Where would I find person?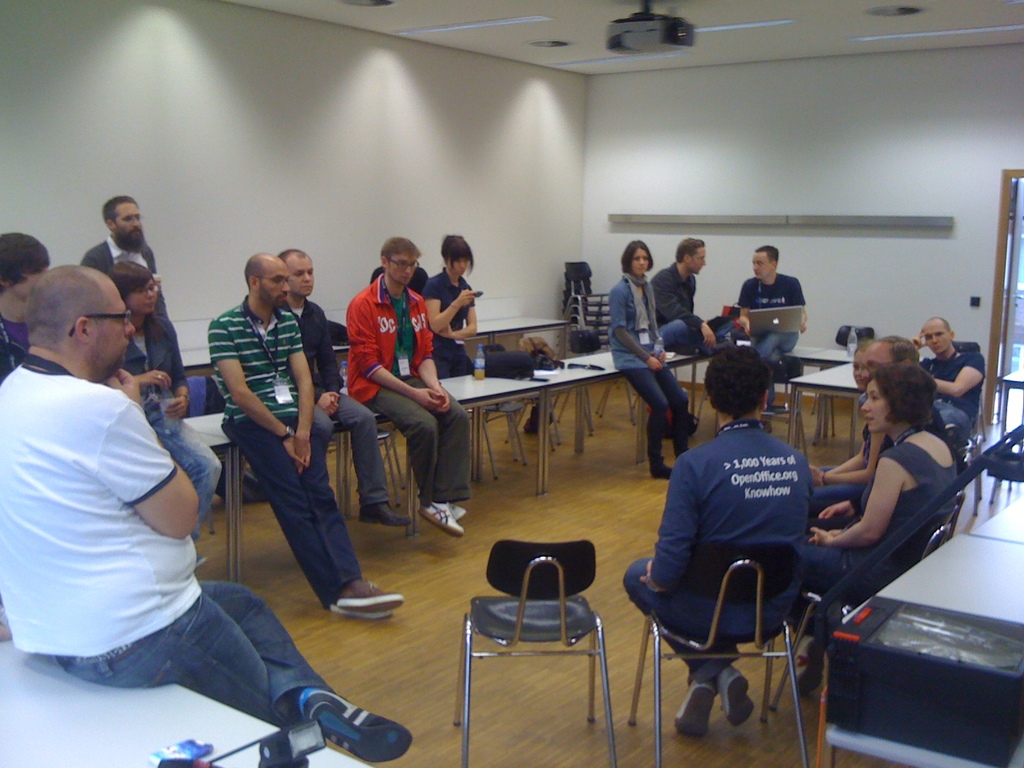
At bbox=[808, 328, 881, 523].
